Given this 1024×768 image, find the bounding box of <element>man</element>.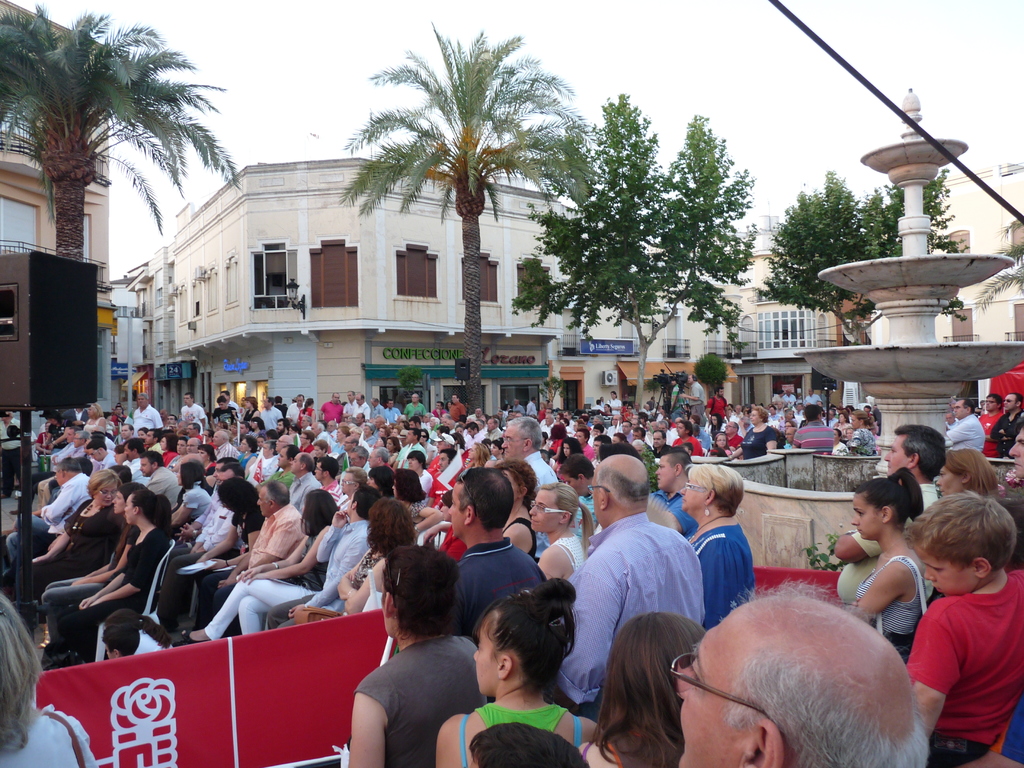
box=[182, 392, 211, 429].
